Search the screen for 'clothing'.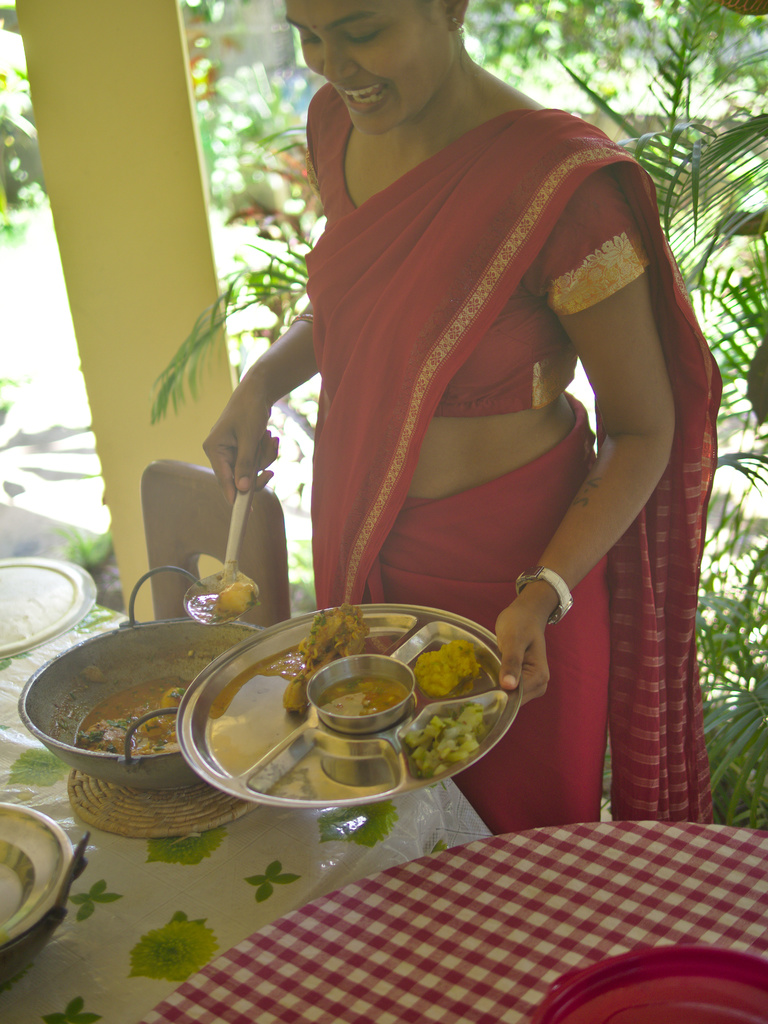
Found at <bbox>274, 57, 689, 670</bbox>.
